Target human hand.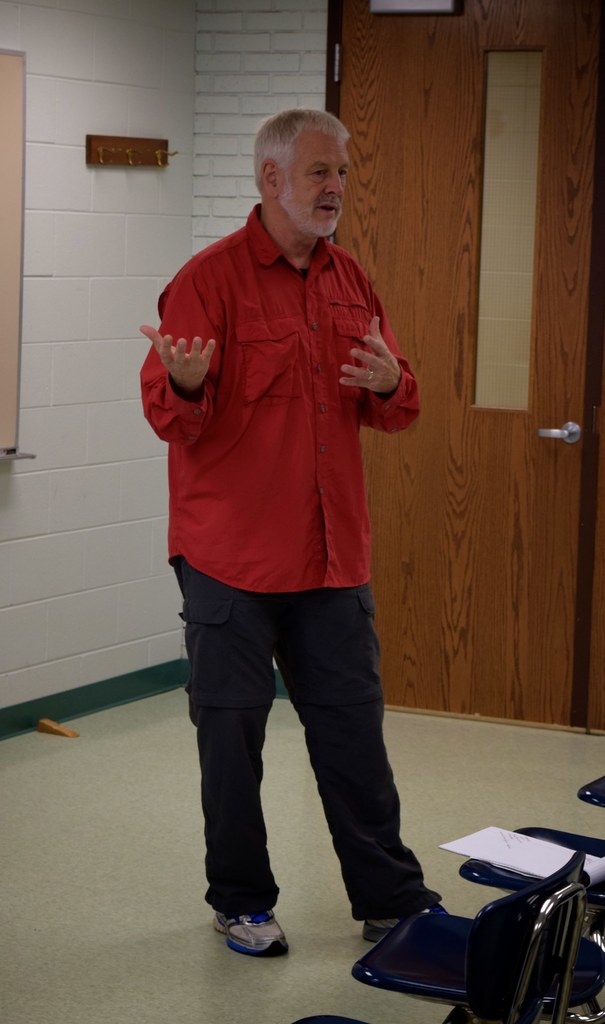
Target region: 351 324 415 404.
